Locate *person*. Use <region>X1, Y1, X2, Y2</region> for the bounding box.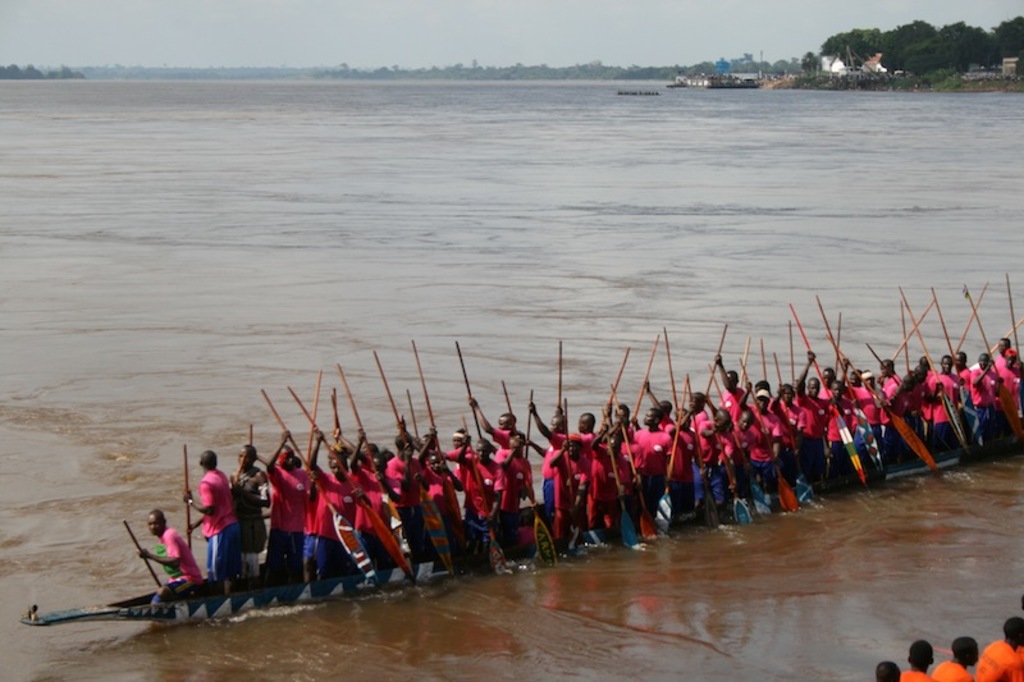
<region>980, 352, 995, 431</region>.
